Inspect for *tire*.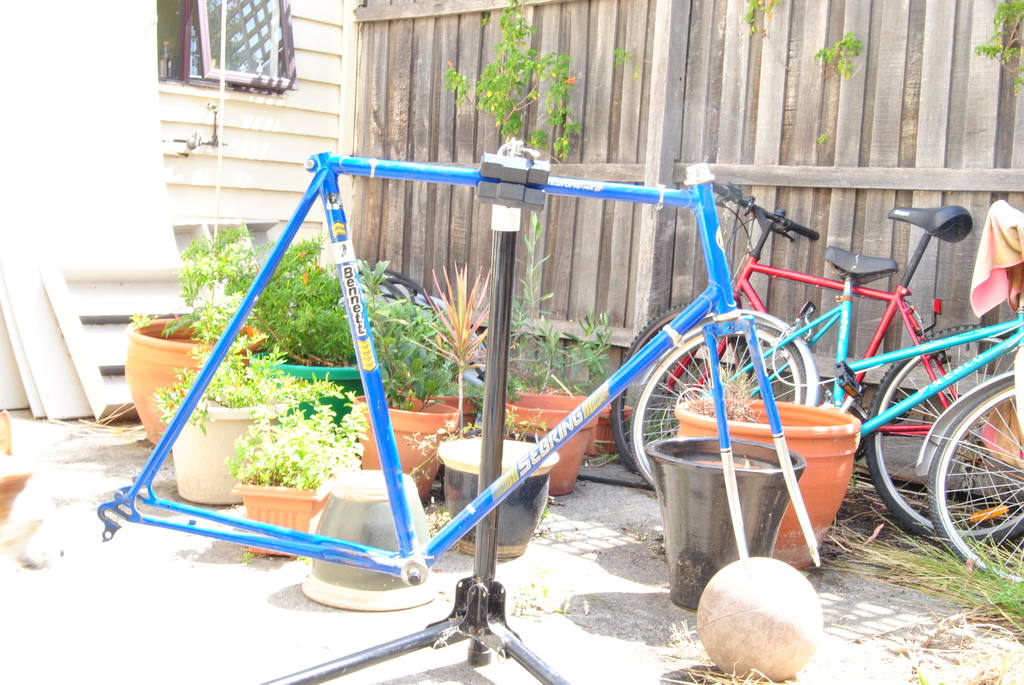
Inspection: left=614, top=302, right=764, bottom=482.
